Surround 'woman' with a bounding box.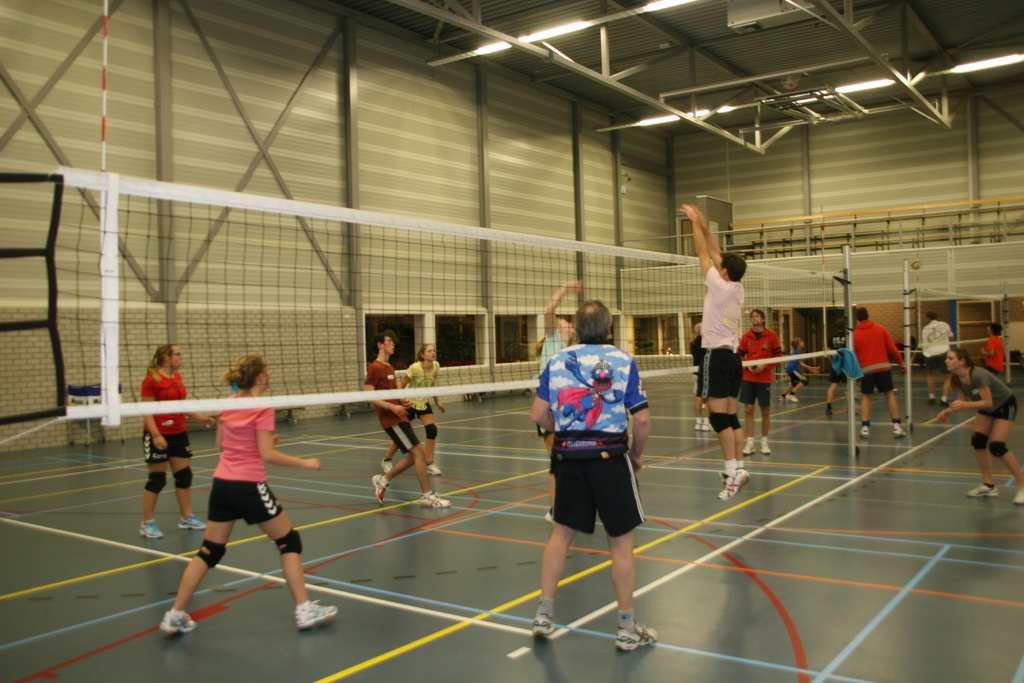
[158,352,337,629].
